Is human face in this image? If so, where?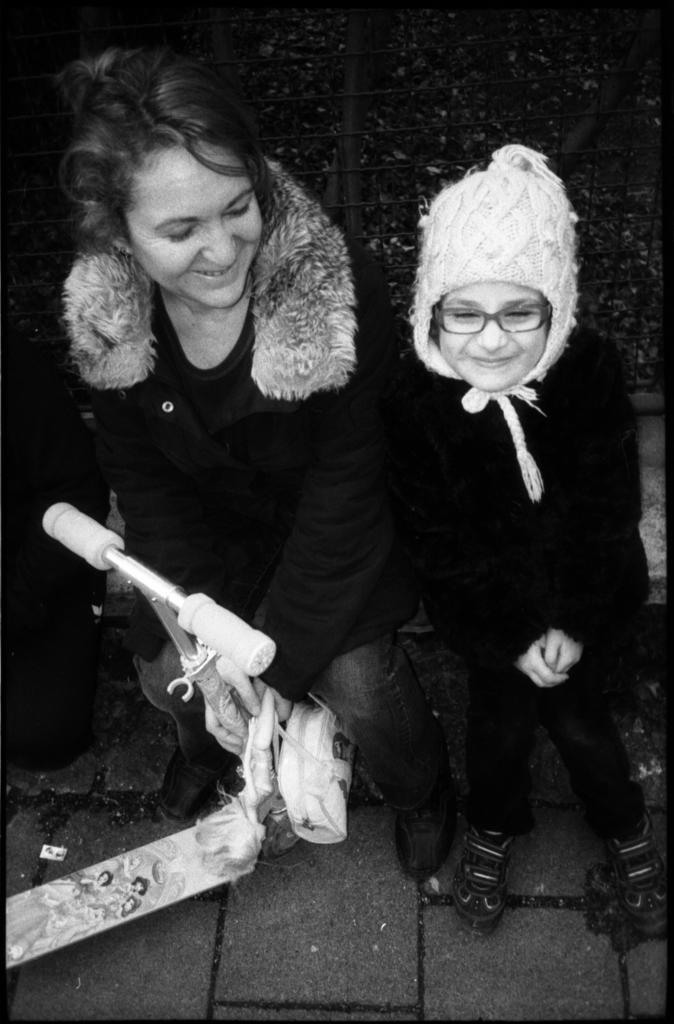
Yes, at left=130, top=152, right=265, bottom=312.
